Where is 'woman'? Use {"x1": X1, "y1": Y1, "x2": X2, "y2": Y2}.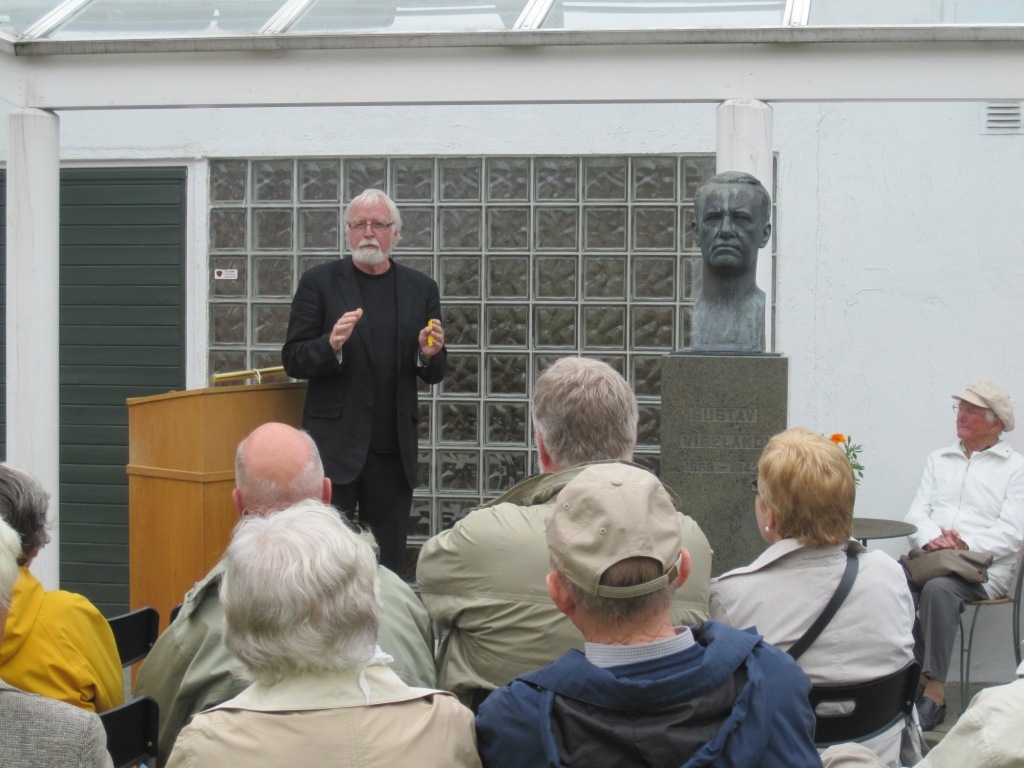
{"x1": 700, "y1": 427, "x2": 930, "y2": 767}.
